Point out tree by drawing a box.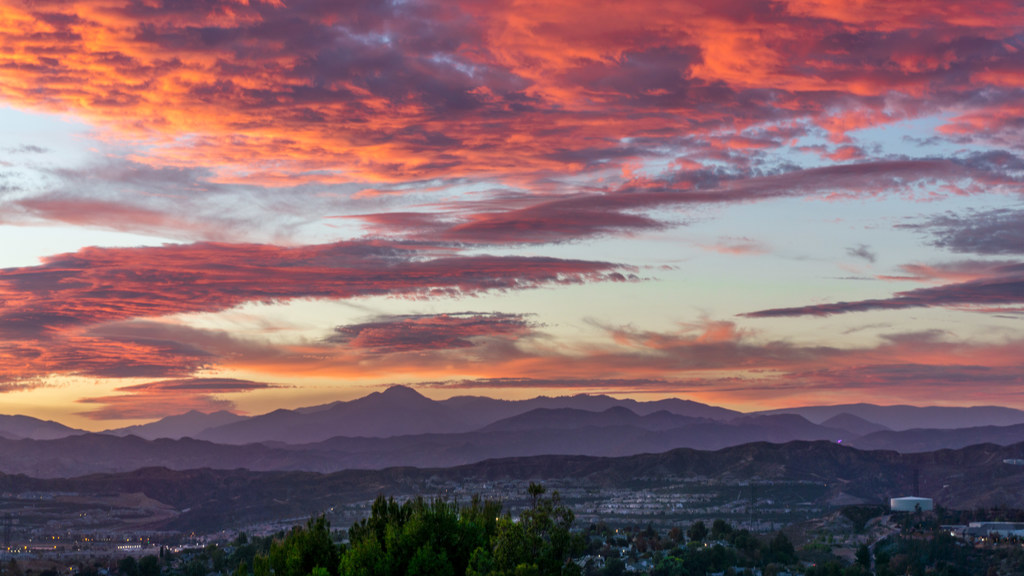
l=671, t=527, r=681, b=539.
